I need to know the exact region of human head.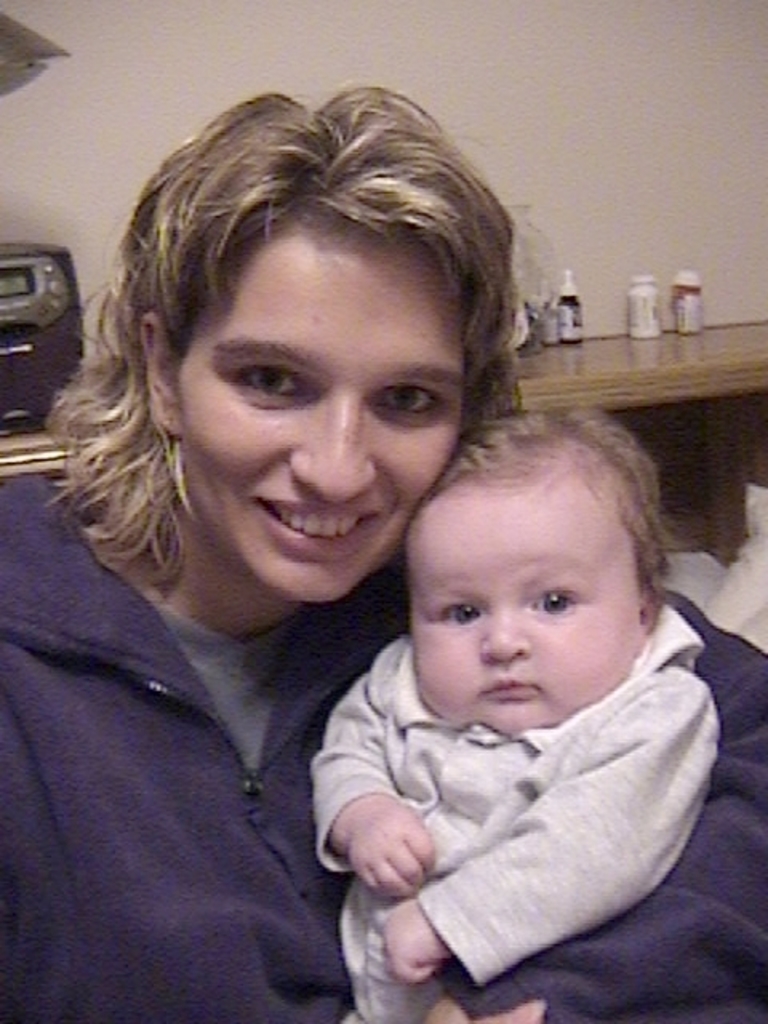
Region: <bbox>389, 392, 686, 747</bbox>.
